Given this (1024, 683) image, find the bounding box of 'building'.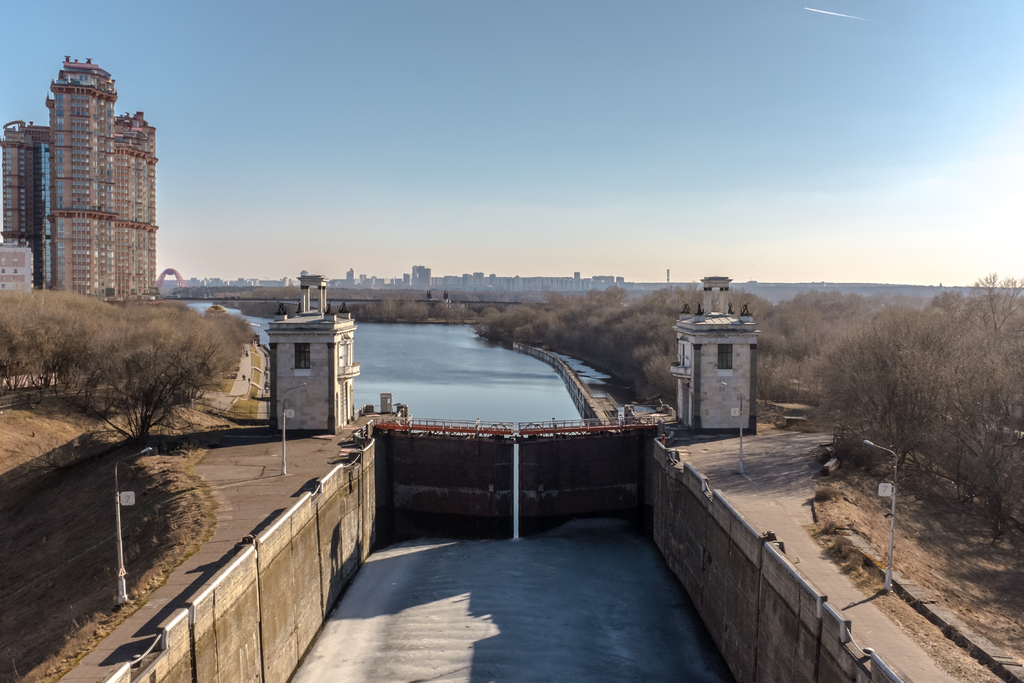
x1=0, y1=55, x2=159, y2=301.
